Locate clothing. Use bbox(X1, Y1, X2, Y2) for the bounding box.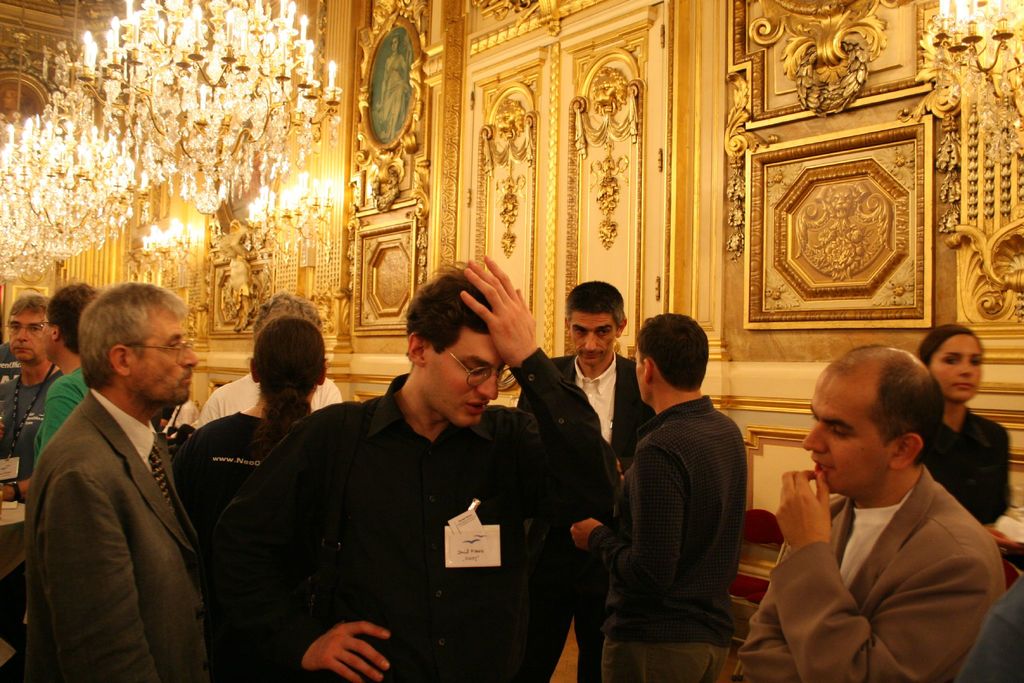
bbox(957, 561, 1021, 682).
